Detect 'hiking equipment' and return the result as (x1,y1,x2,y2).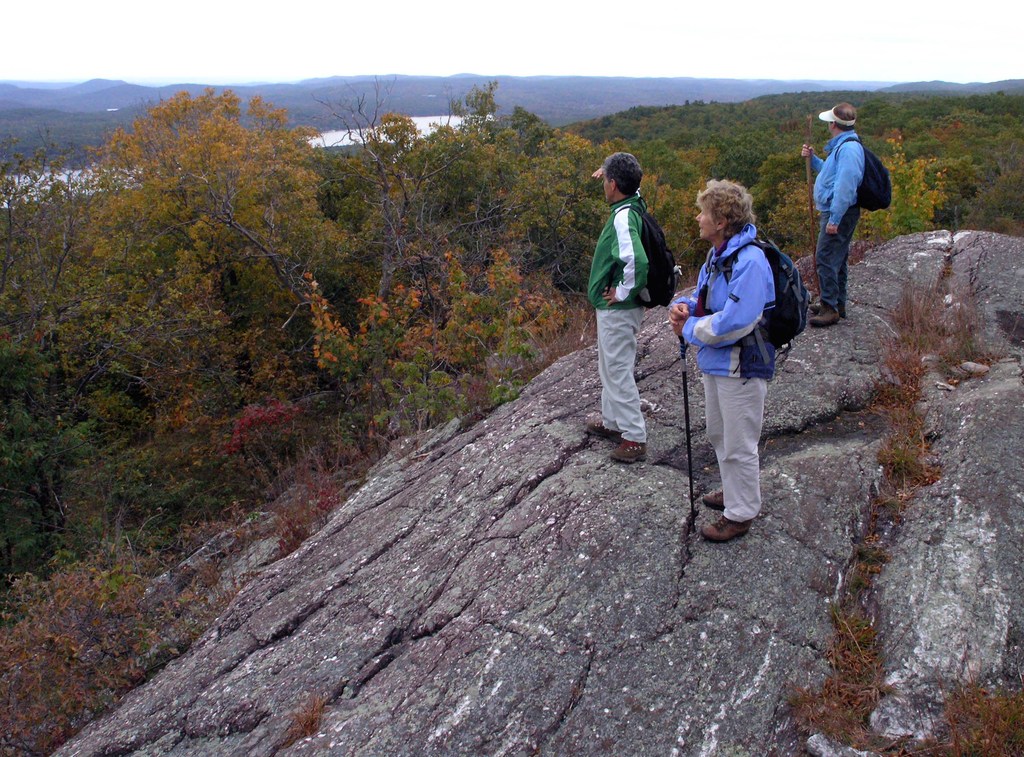
(828,135,892,216).
